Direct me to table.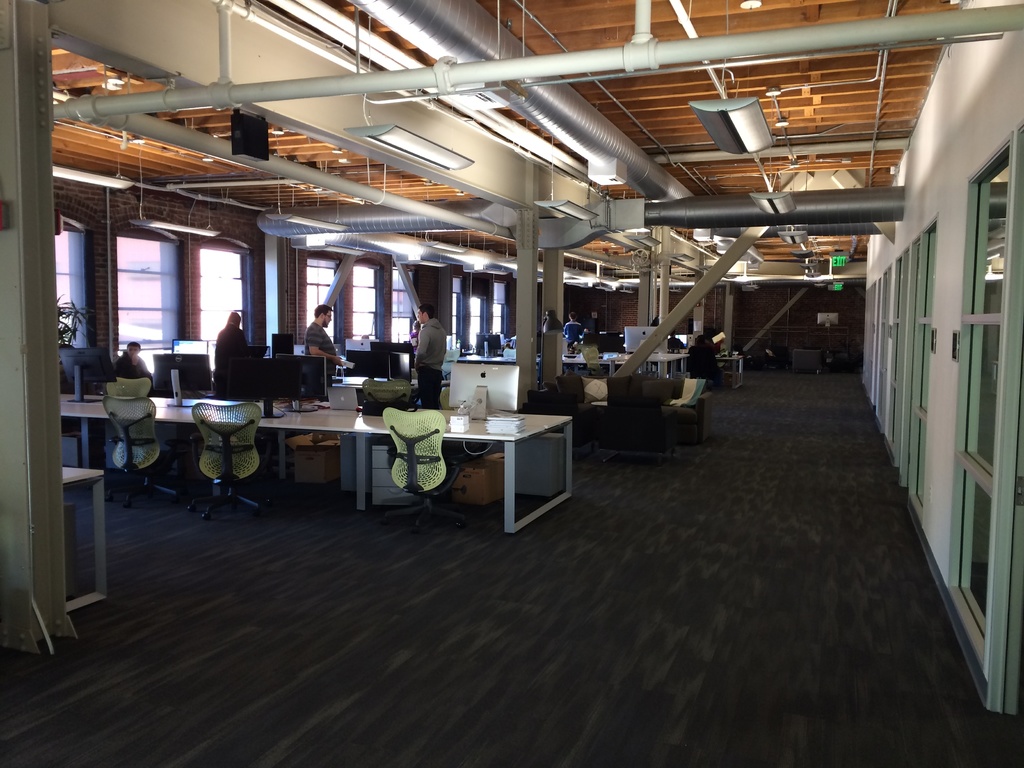
Direction: [x1=442, y1=352, x2=525, y2=415].
